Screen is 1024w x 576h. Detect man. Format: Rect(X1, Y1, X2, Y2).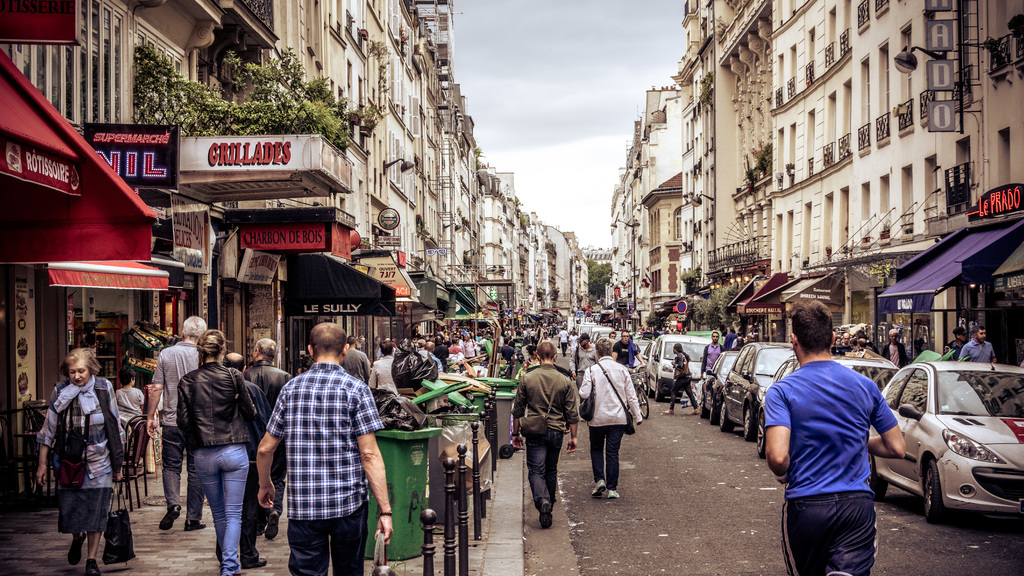
Rect(511, 340, 581, 525).
